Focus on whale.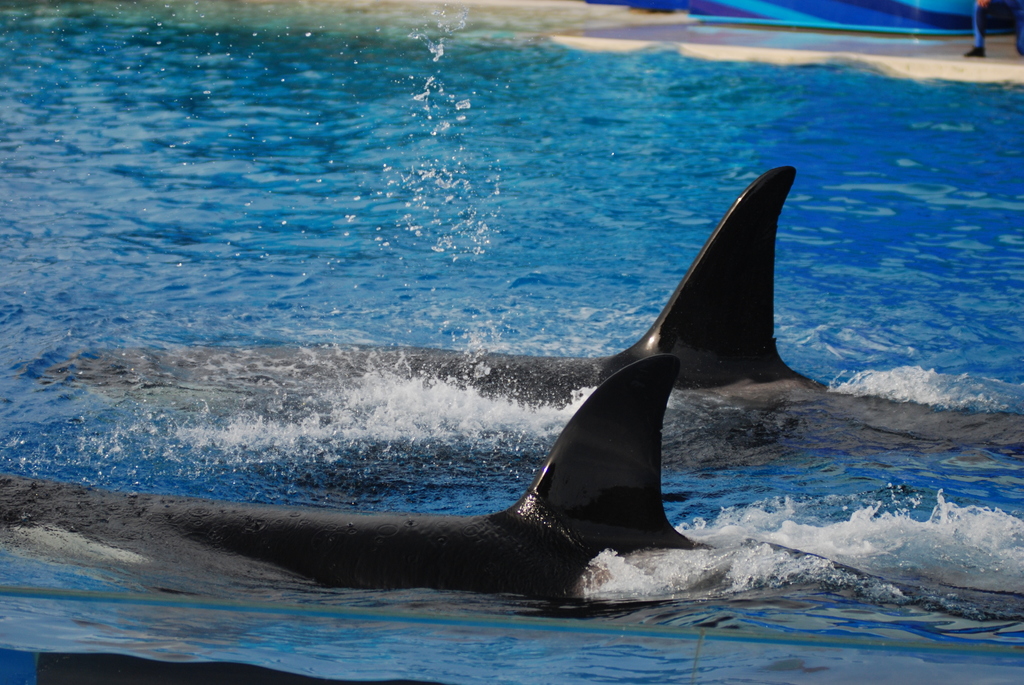
Focused at [0,356,702,619].
